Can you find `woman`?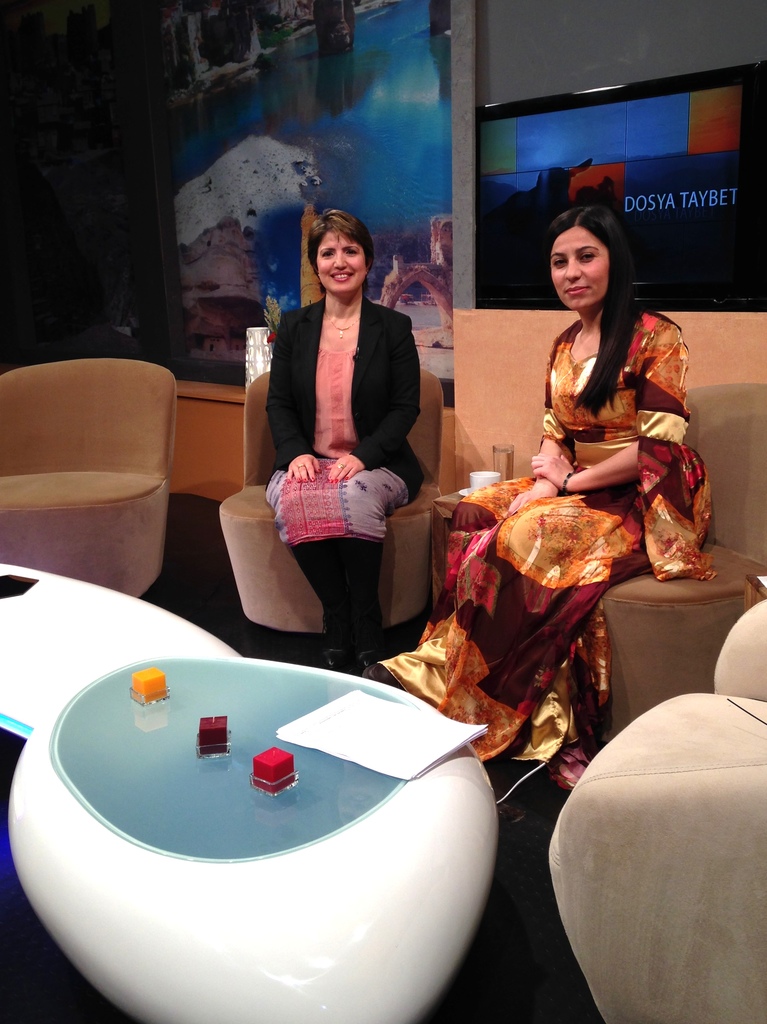
Yes, bounding box: [355,189,708,790].
